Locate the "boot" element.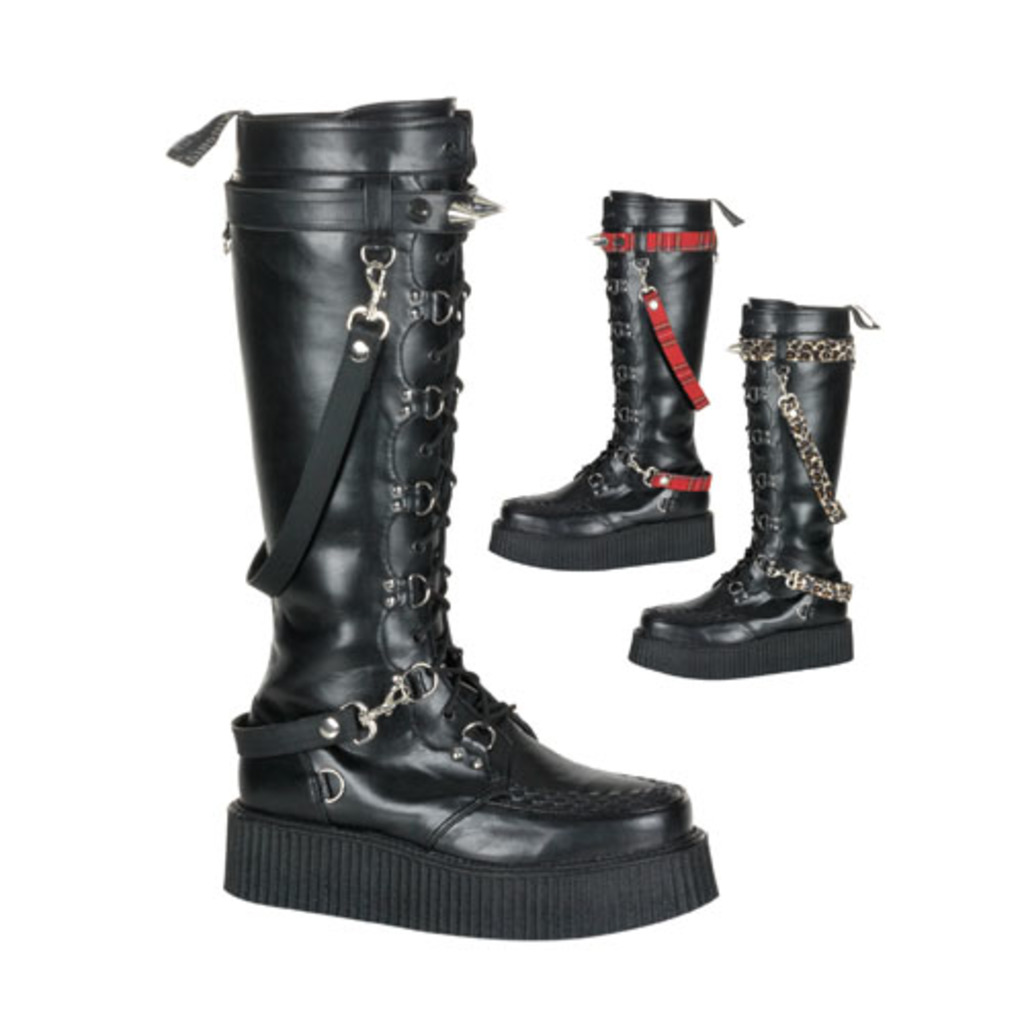
Element bbox: BBox(631, 299, 877, 680).
